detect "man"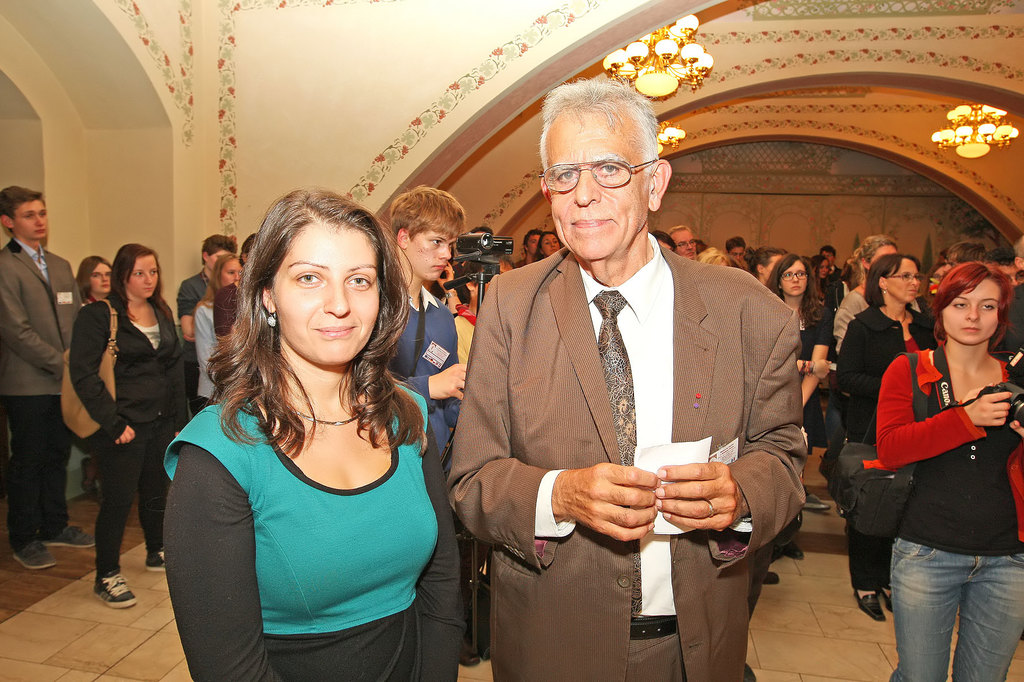
0 180 106 575
